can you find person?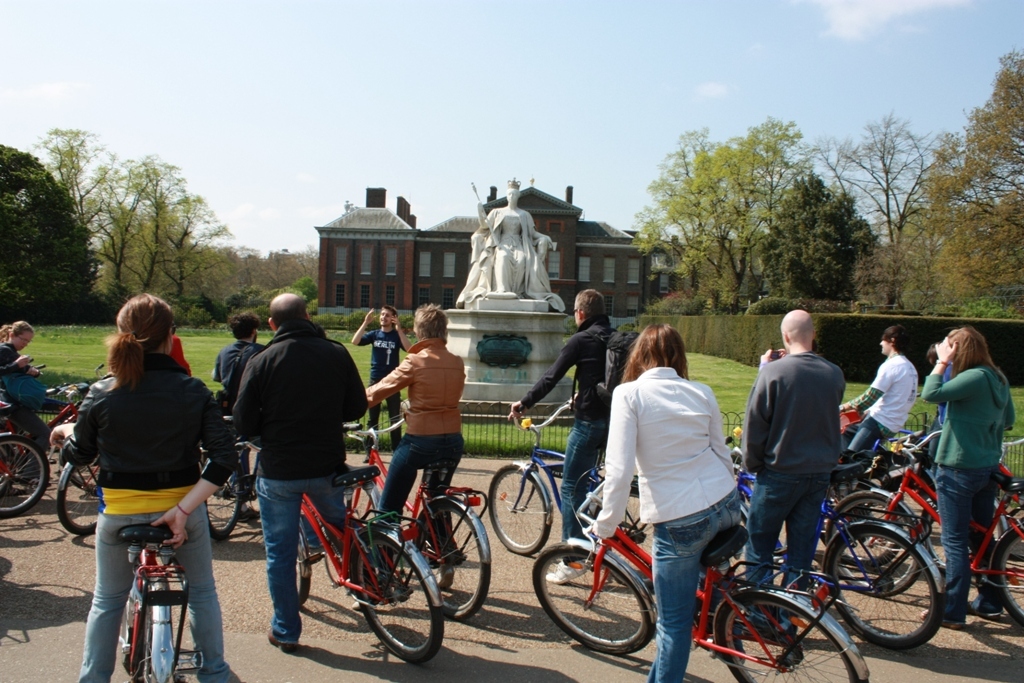
Yes, bounding box: <box>202,303,267,498</box>.
